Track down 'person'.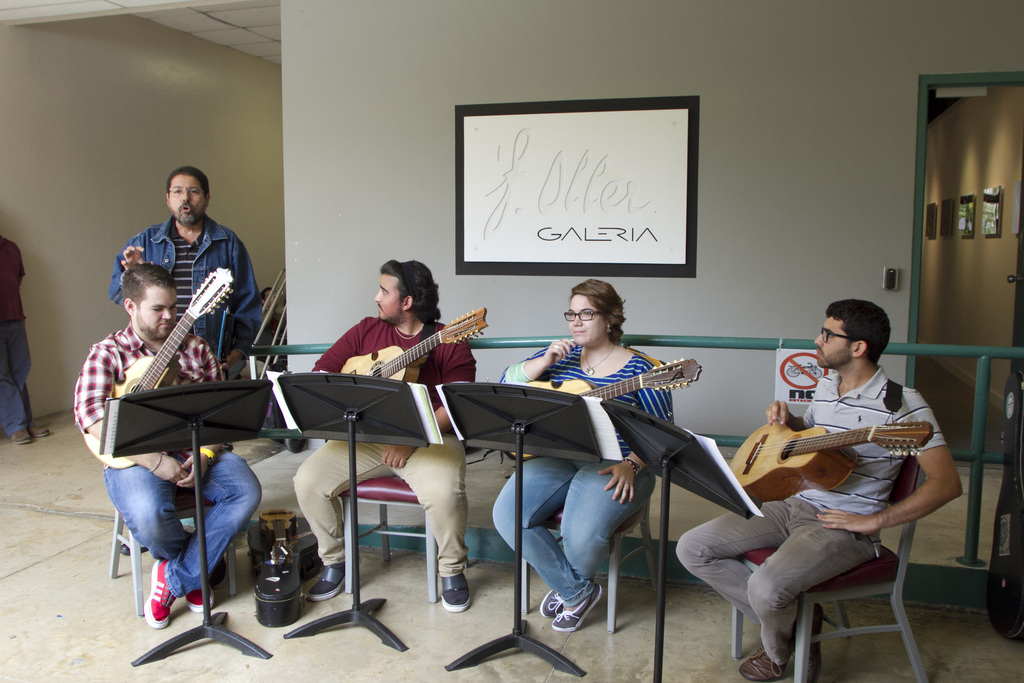
Tracked to box(0, 233, 35, 462).
